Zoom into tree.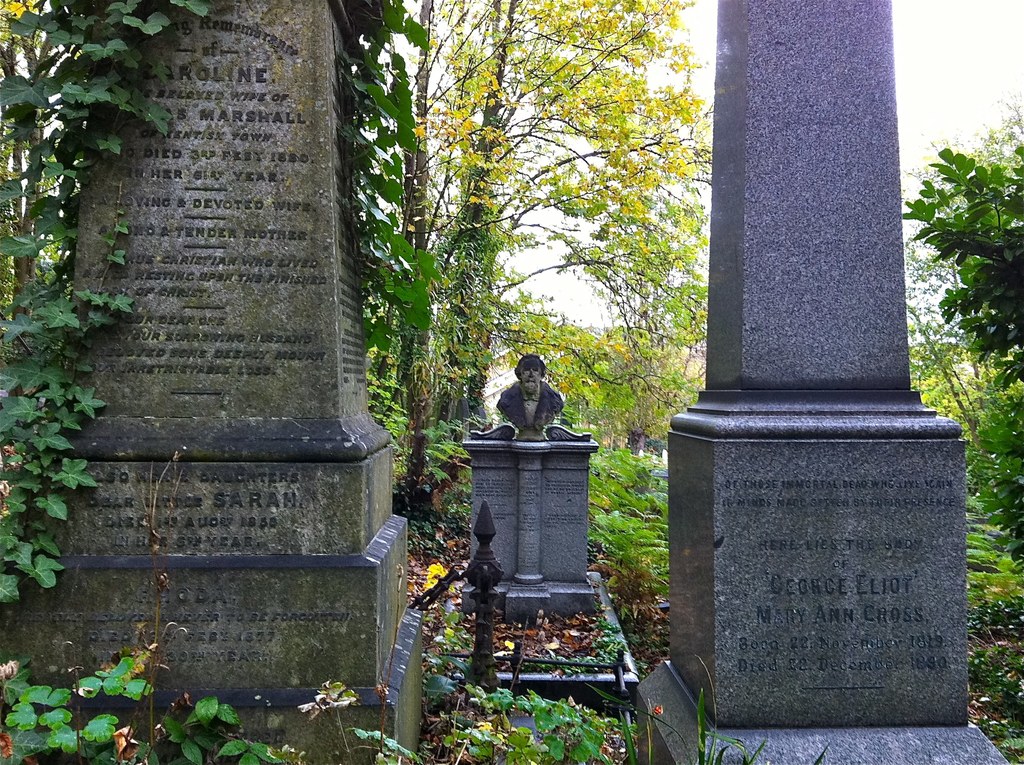
Zoom target: [433, 0, 718, 410].
